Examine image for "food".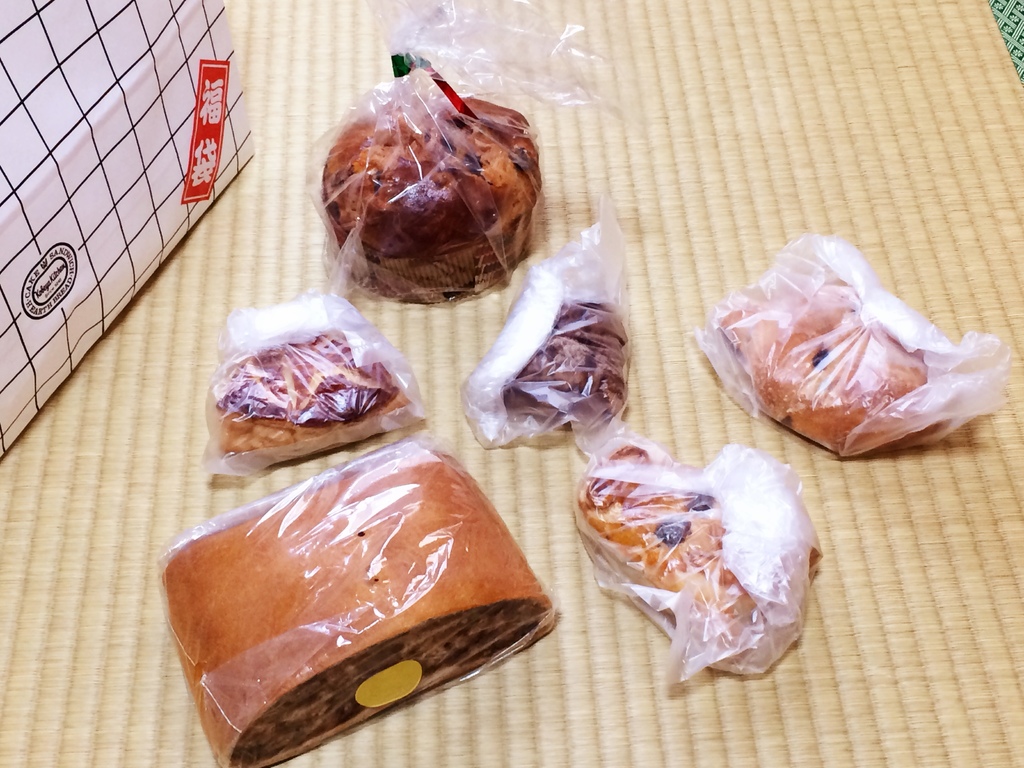
Examination result: pyautogui.locateOnScreen(215, 328, 407, 460).
